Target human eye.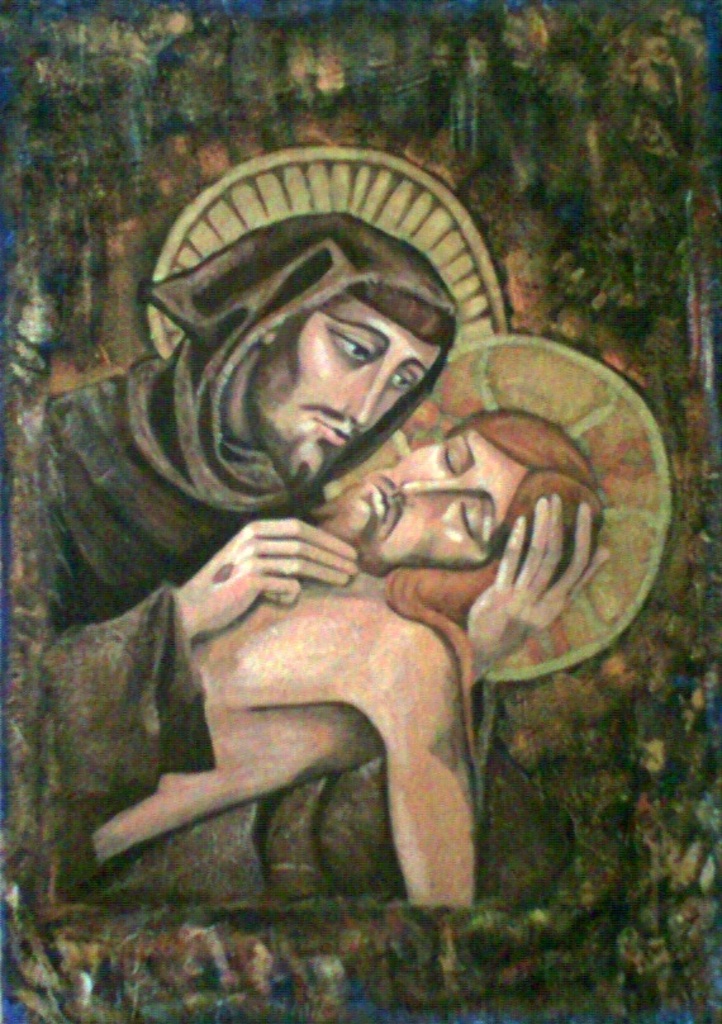
Target region: 388:370:412:389.
